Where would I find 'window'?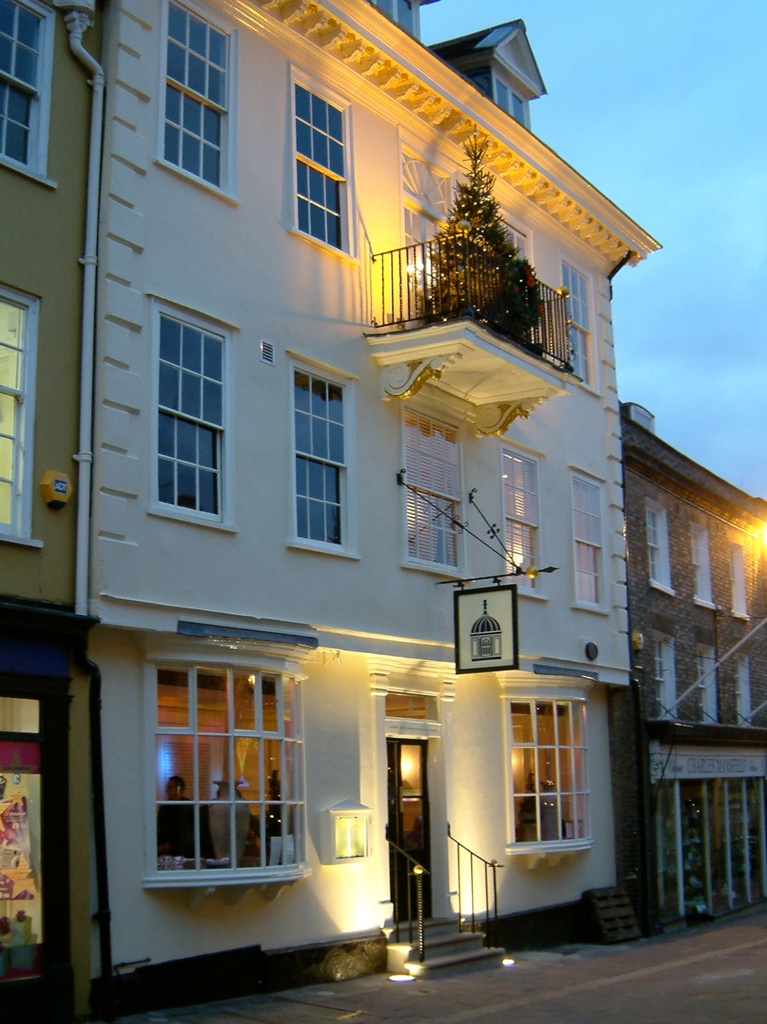
At x1=558, y1=256, x2=602, y2=398.
